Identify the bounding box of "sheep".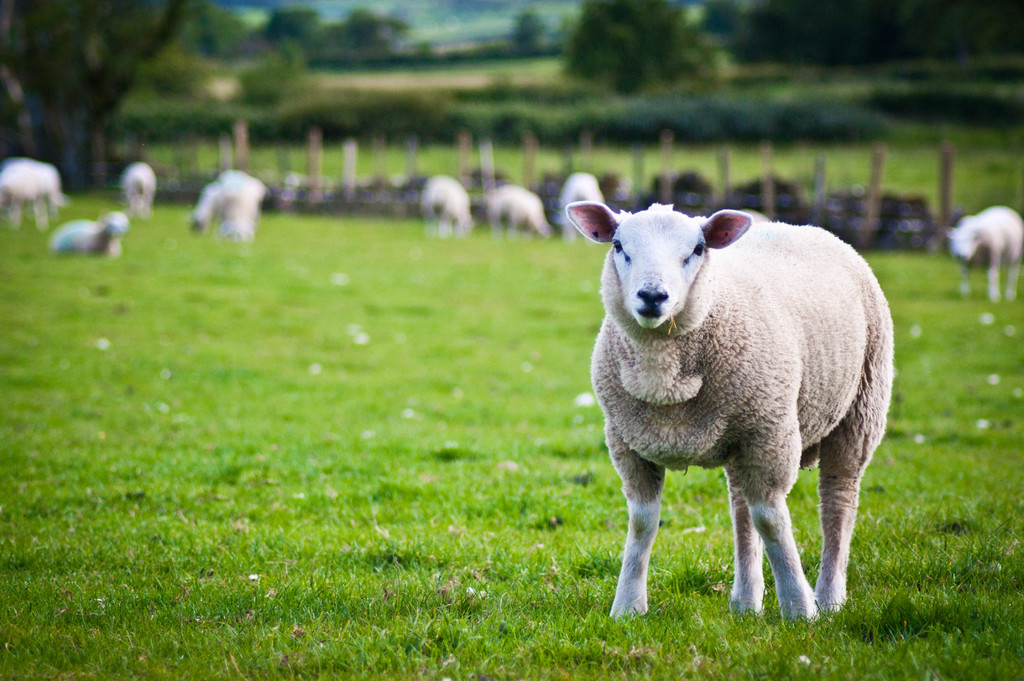
box(564, 199, 893, 632).
